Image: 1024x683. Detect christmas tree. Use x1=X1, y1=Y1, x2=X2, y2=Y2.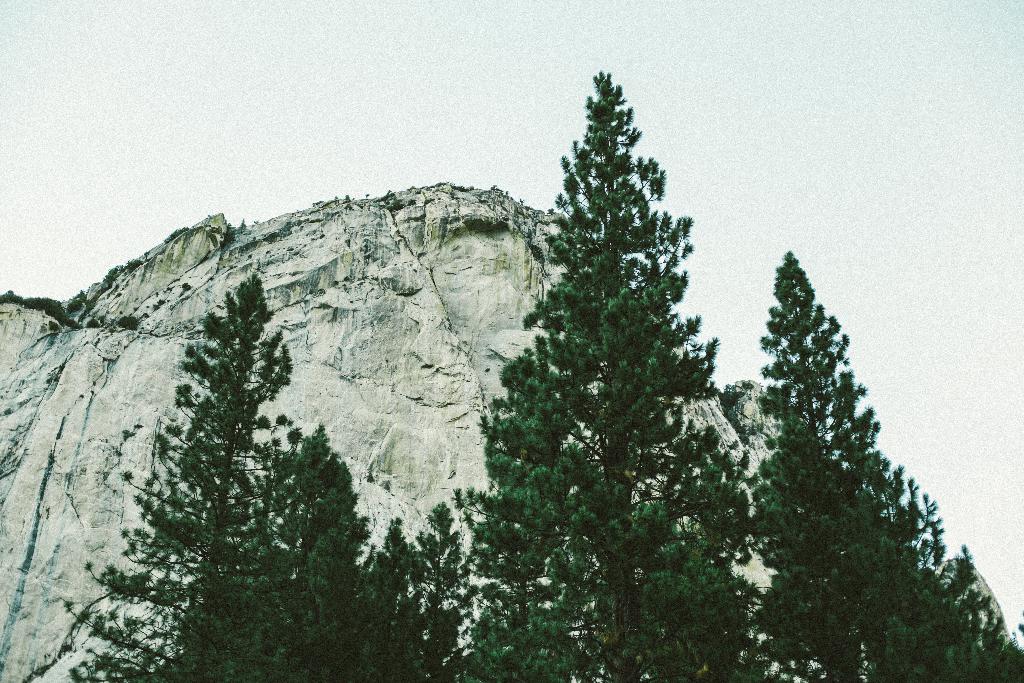
x1=731, y1=241, x2=1023, y2=682.
